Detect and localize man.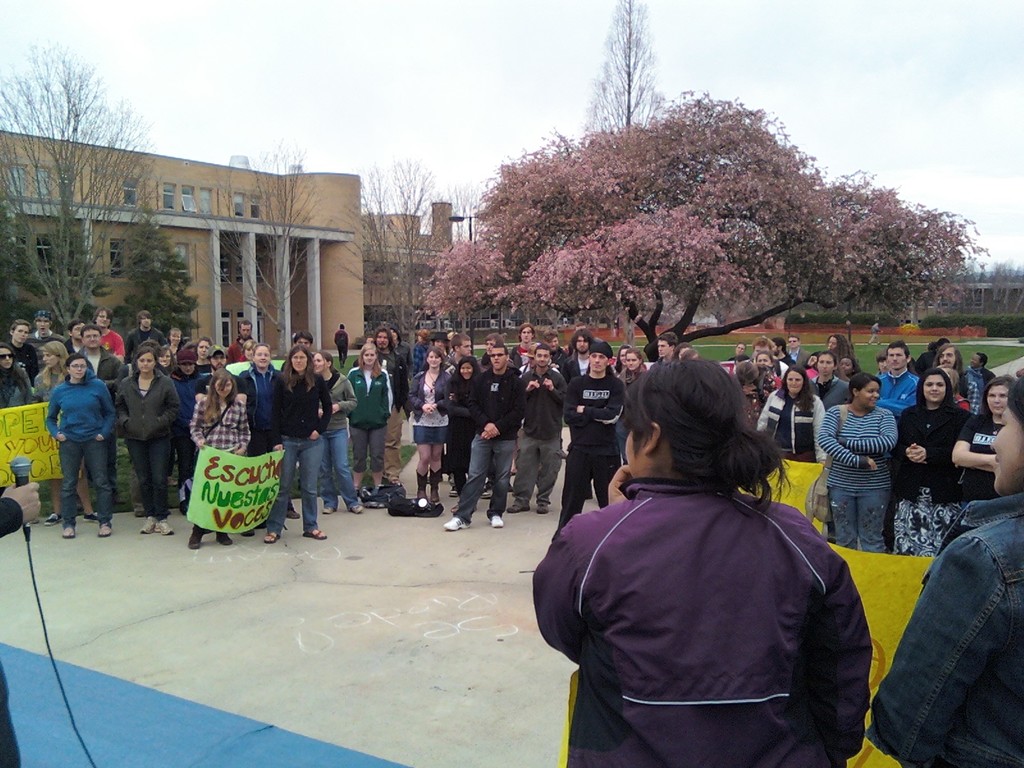
Localized at detection(126, 314, 164, 360).
